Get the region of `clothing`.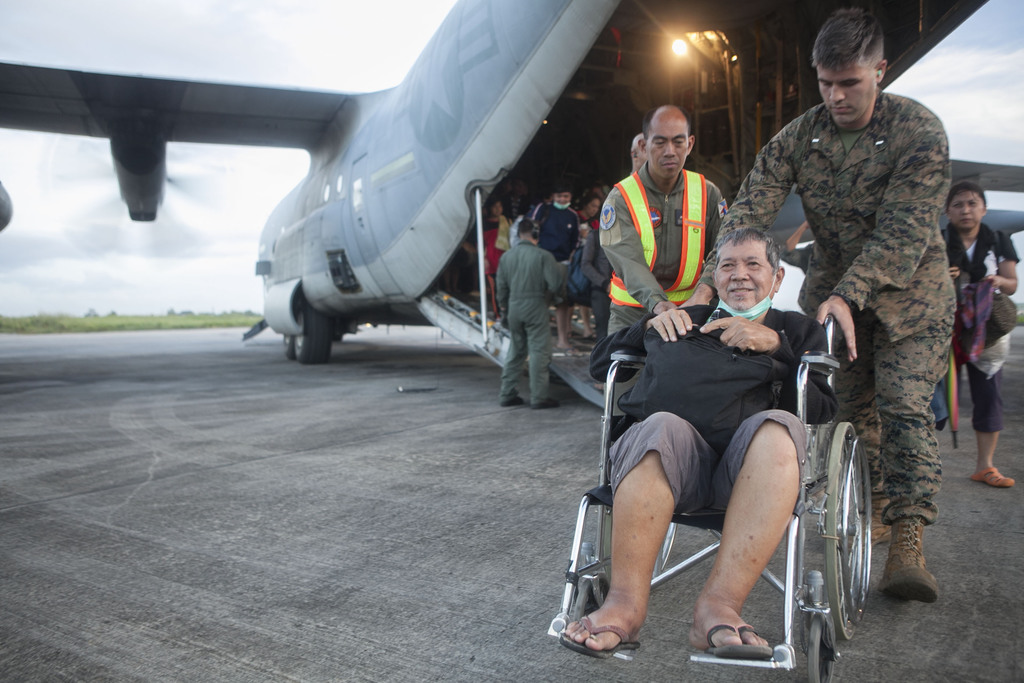
region(597, 168, 724, 360).
